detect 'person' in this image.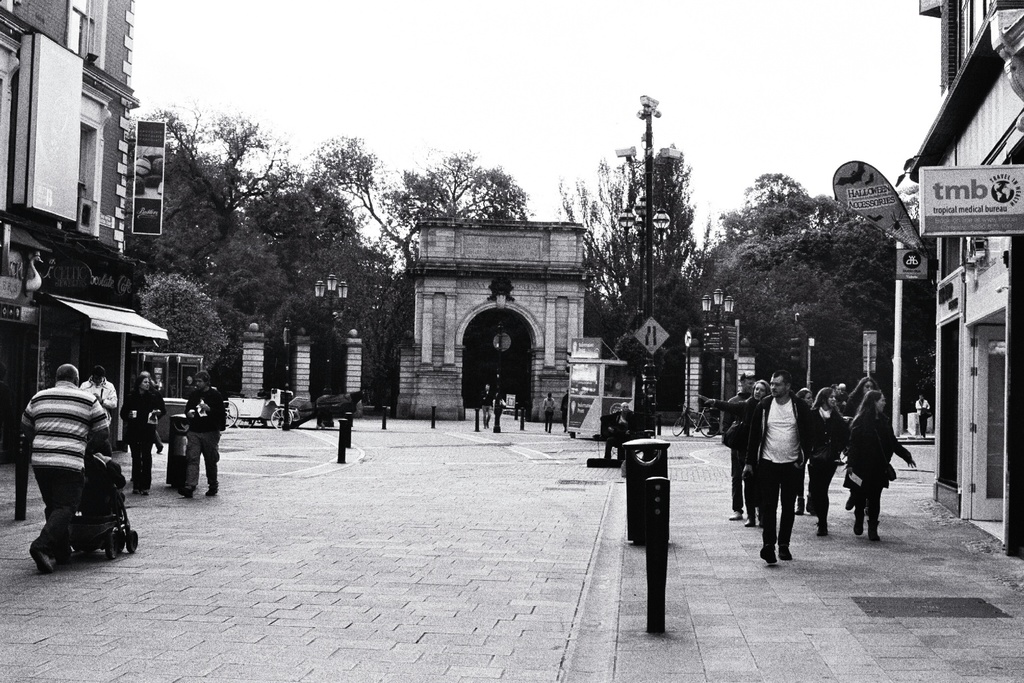
Detection: (left=77, top=365, right=118, bottom=422).
